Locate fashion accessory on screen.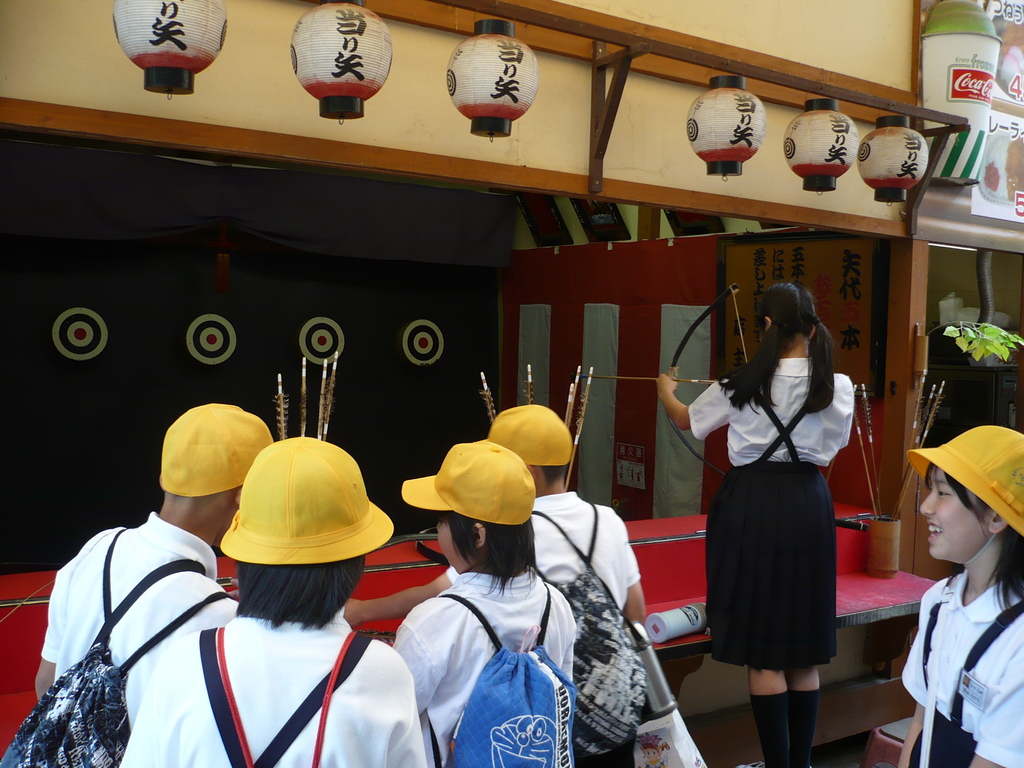
On screen at crop(749, 689, 788, 766).
